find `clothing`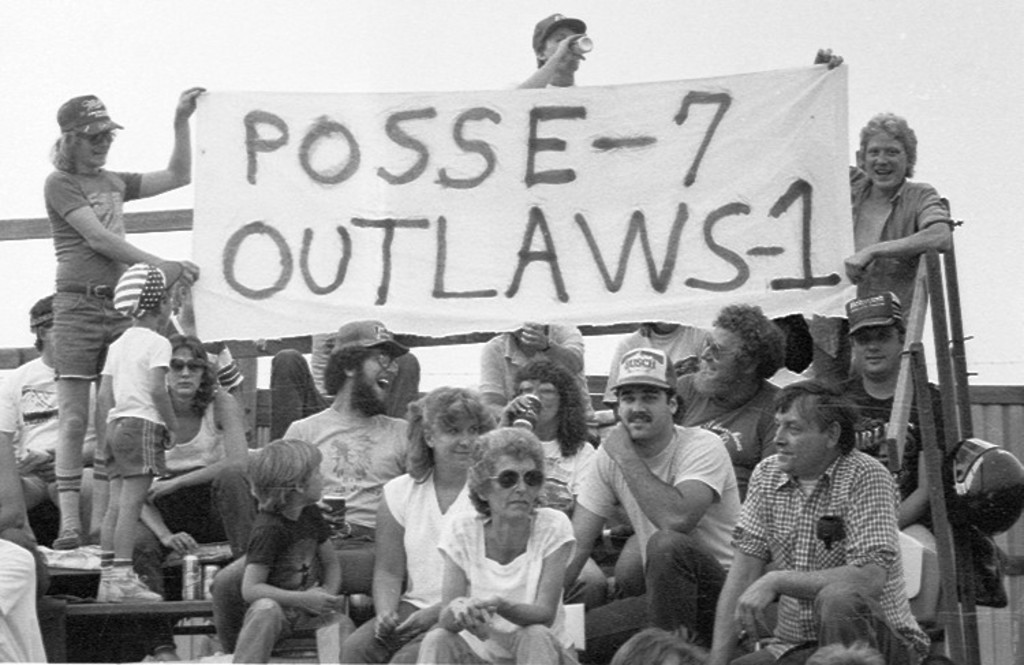
0/537/48/664
